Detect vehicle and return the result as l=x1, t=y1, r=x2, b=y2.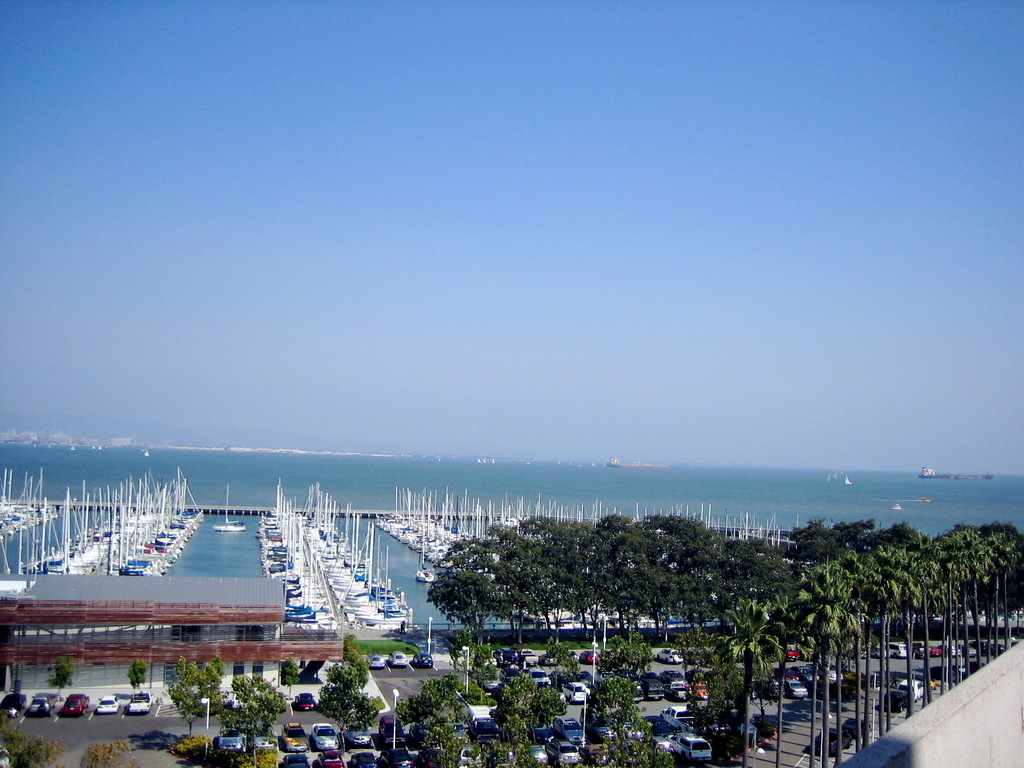
l=827, t=477, r=832, b=484.
